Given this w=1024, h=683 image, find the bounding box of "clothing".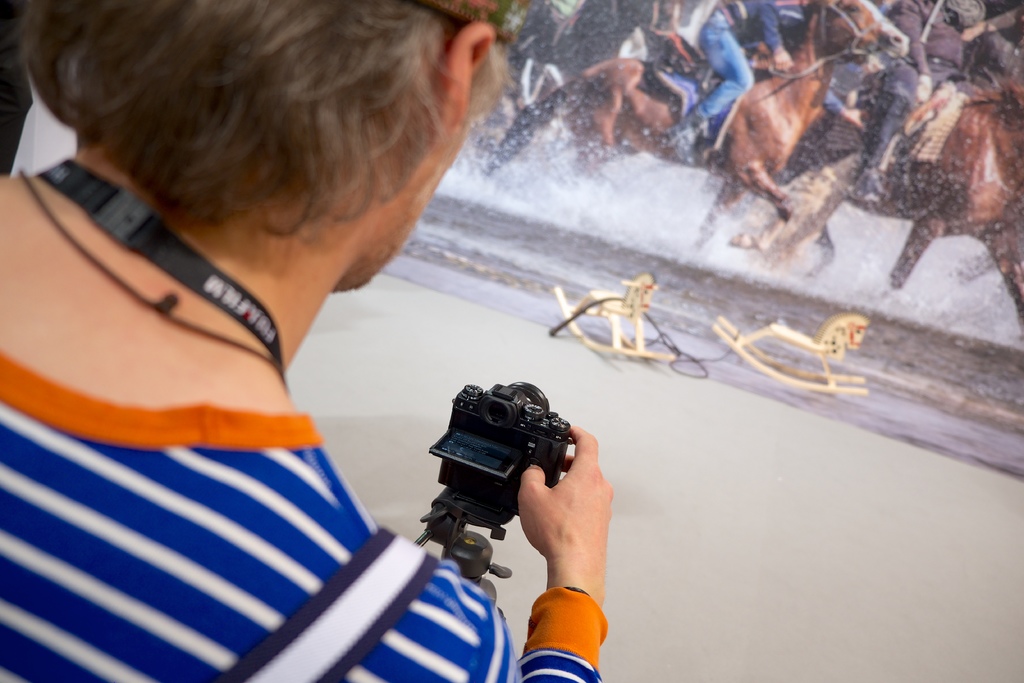
[x1=0, y1=343, x2=613, y2=682].
